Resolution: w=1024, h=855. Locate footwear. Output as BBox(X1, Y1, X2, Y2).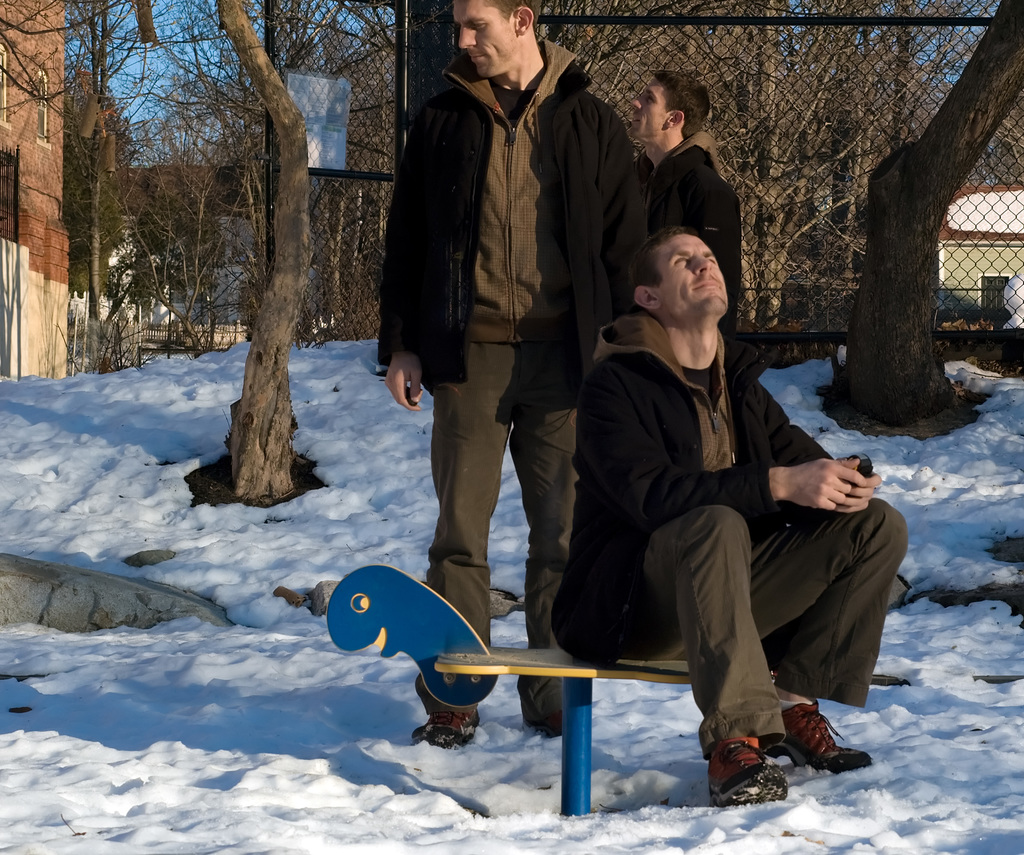
BBox(416, 690, 482, 746).
